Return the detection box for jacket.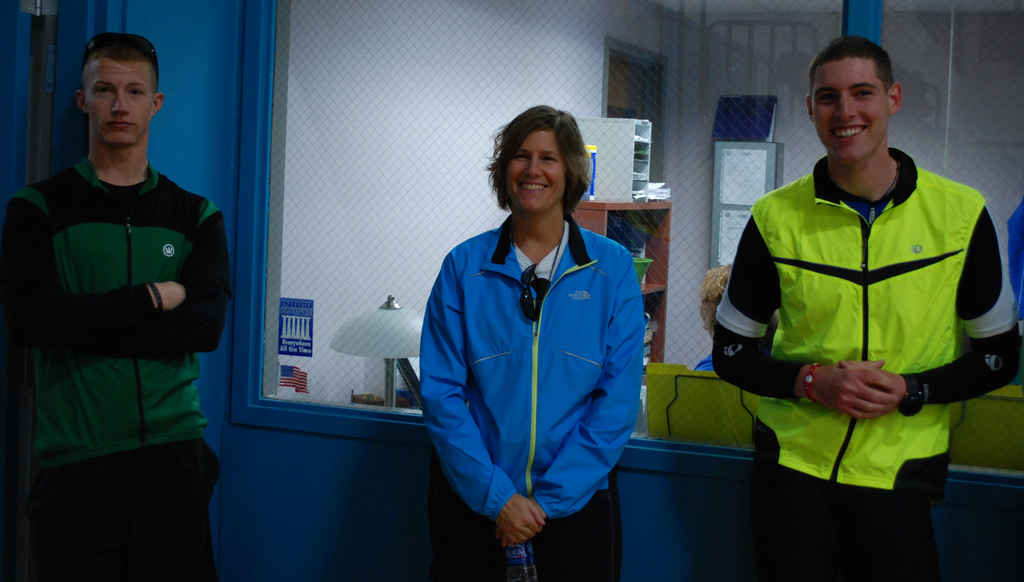
<region>413, 153, 659, 551</region>.
